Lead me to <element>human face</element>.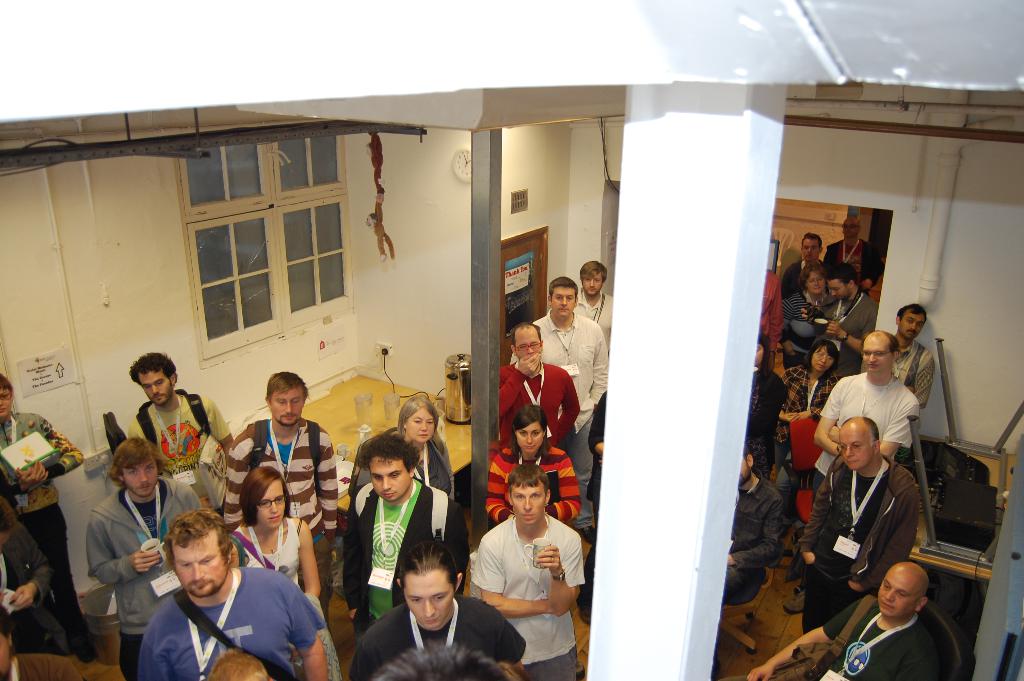
Lead to (139, 372, 170, 408).
